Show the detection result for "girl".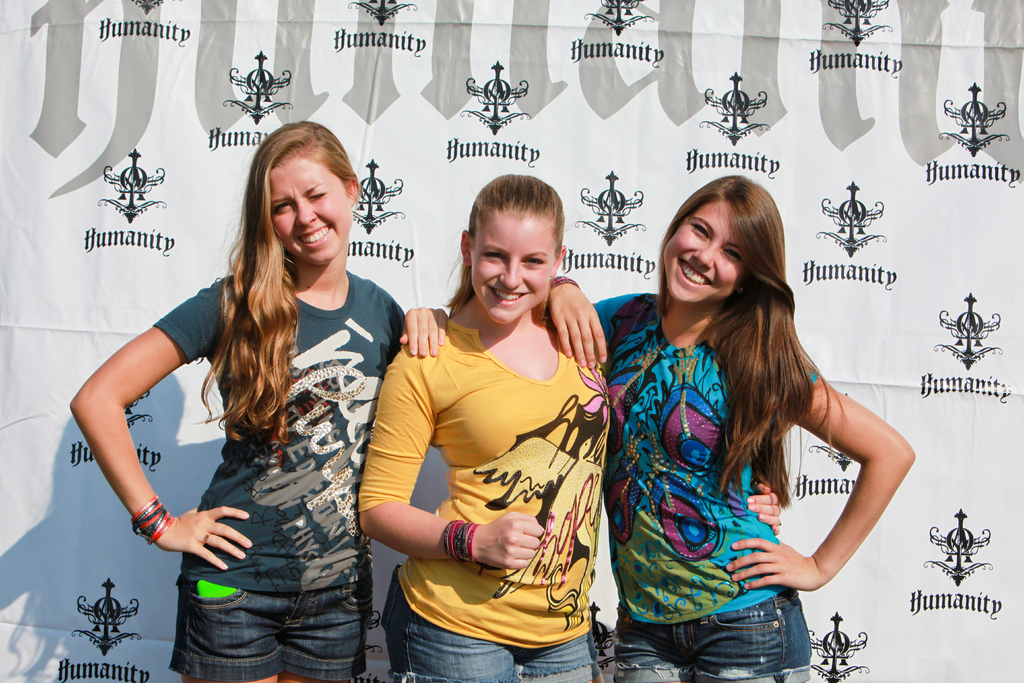
x1=358 y1=171 x2=781 y2=682.
